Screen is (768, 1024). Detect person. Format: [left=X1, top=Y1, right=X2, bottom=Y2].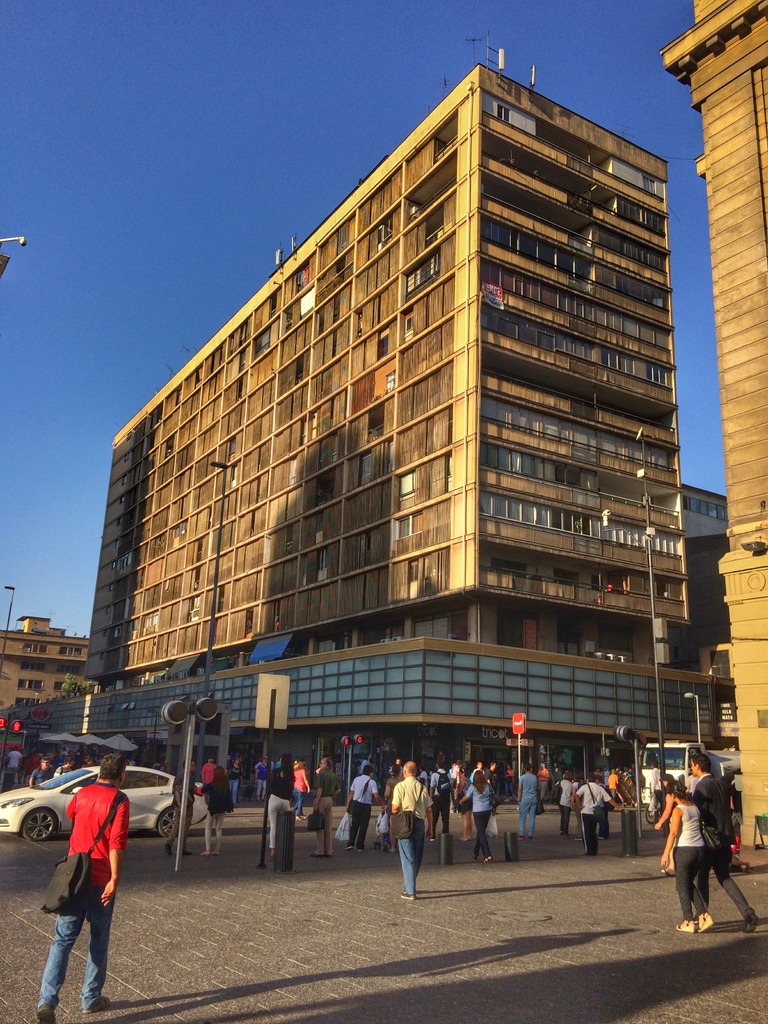
[left=166, top=767, right=194, bottom=874].
